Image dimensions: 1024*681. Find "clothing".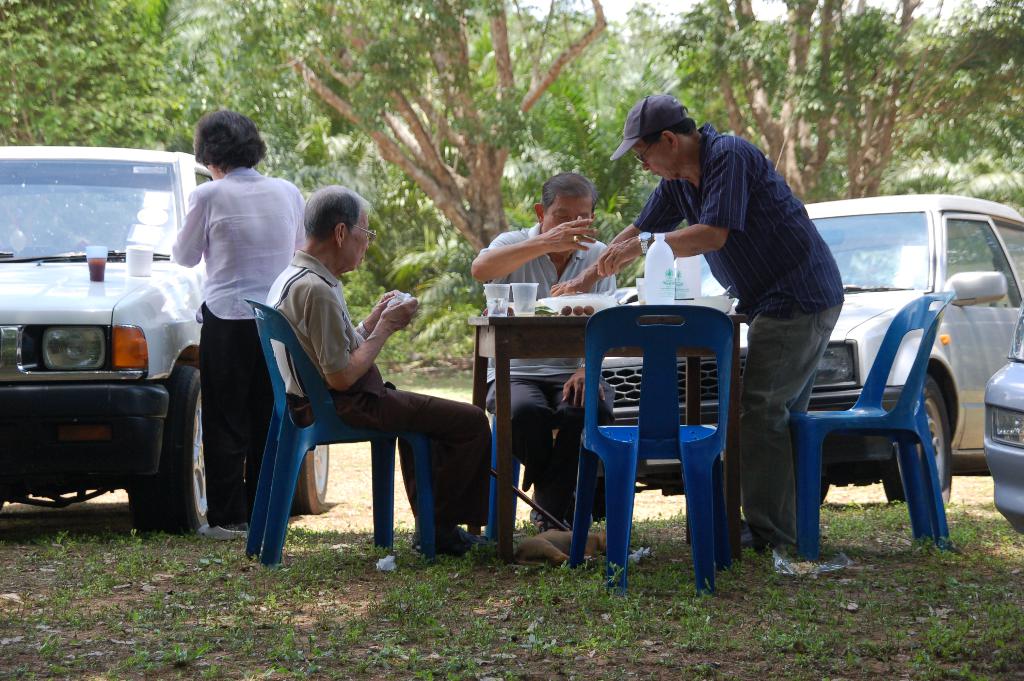
(left=641, top=85, right=870, bottom=529).
